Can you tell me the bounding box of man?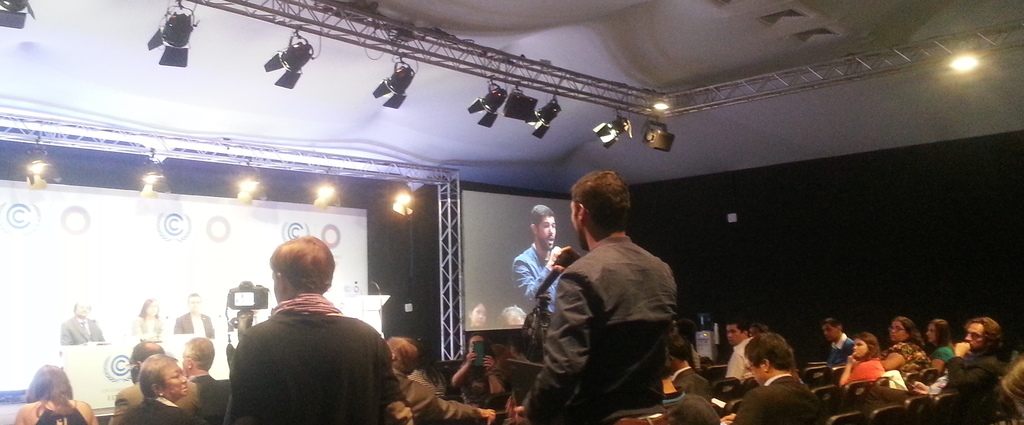
bbox=[58, 297, 108, 345].
